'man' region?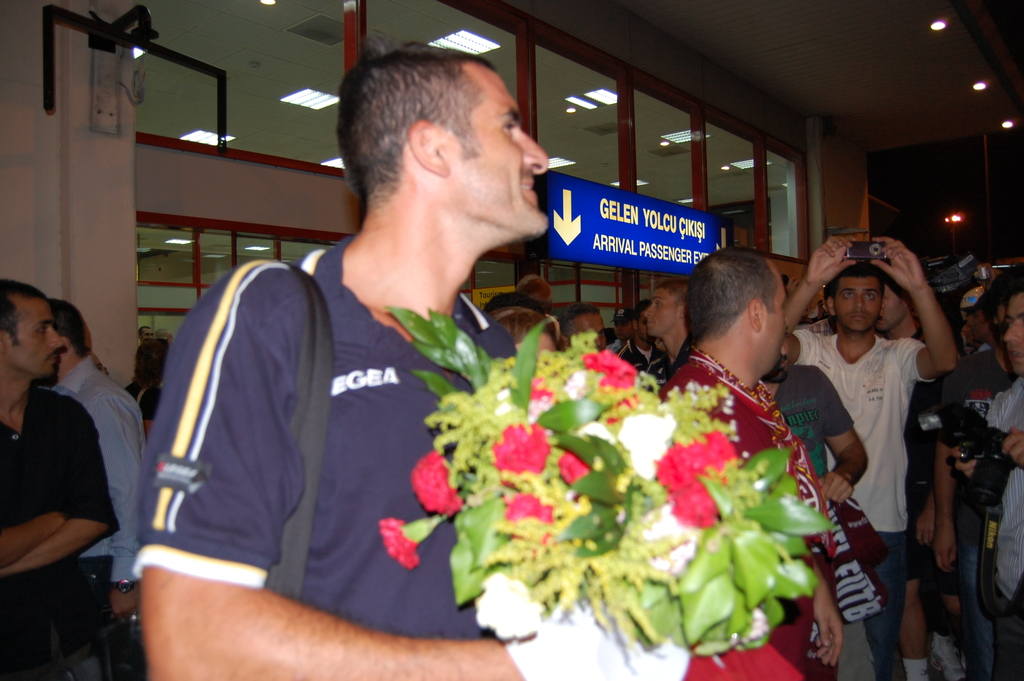
locate(611, 306, 636, 356)
